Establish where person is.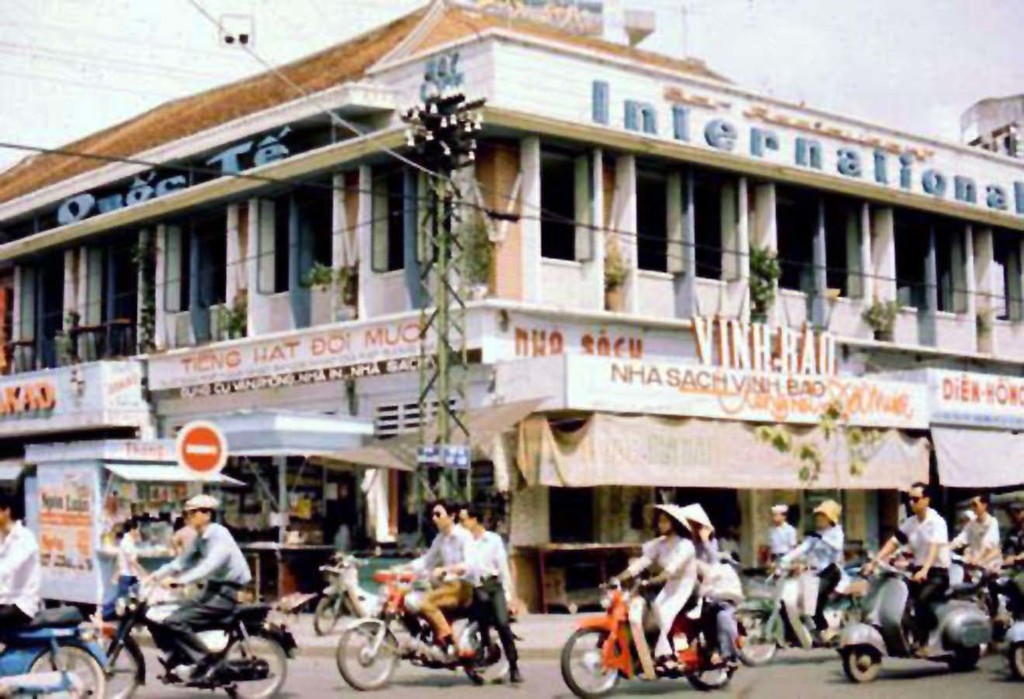
Established at [110,514,144,625].
